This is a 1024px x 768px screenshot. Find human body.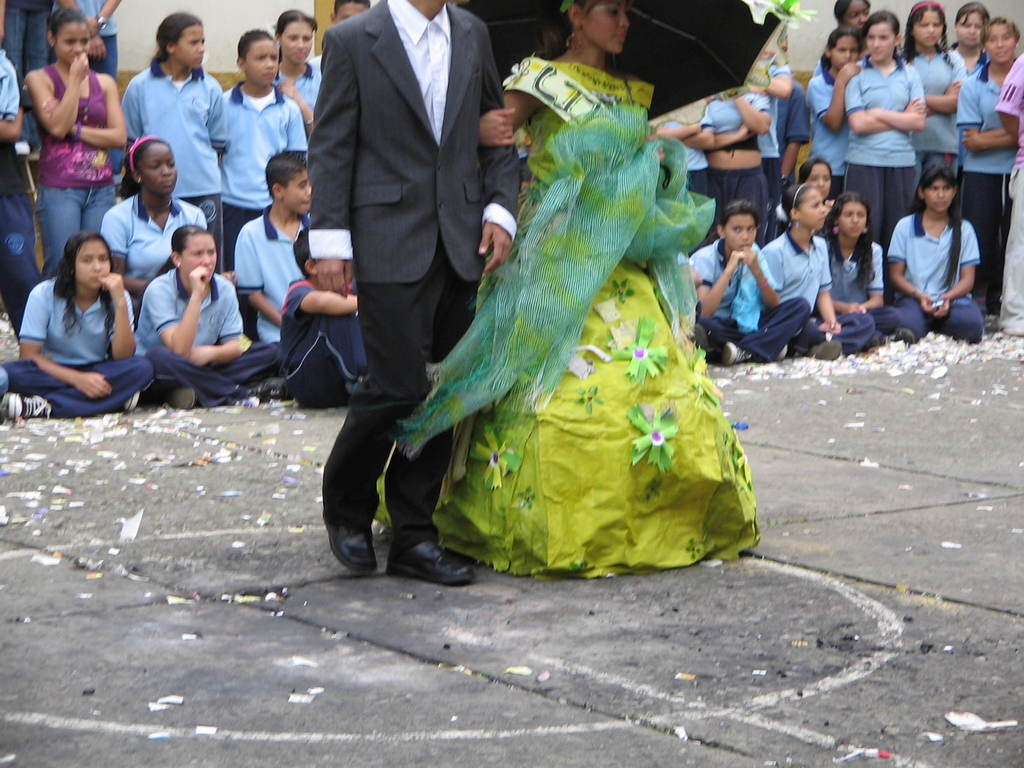
Bounding box: (left=945, top=0, right=991, bottom=60).
